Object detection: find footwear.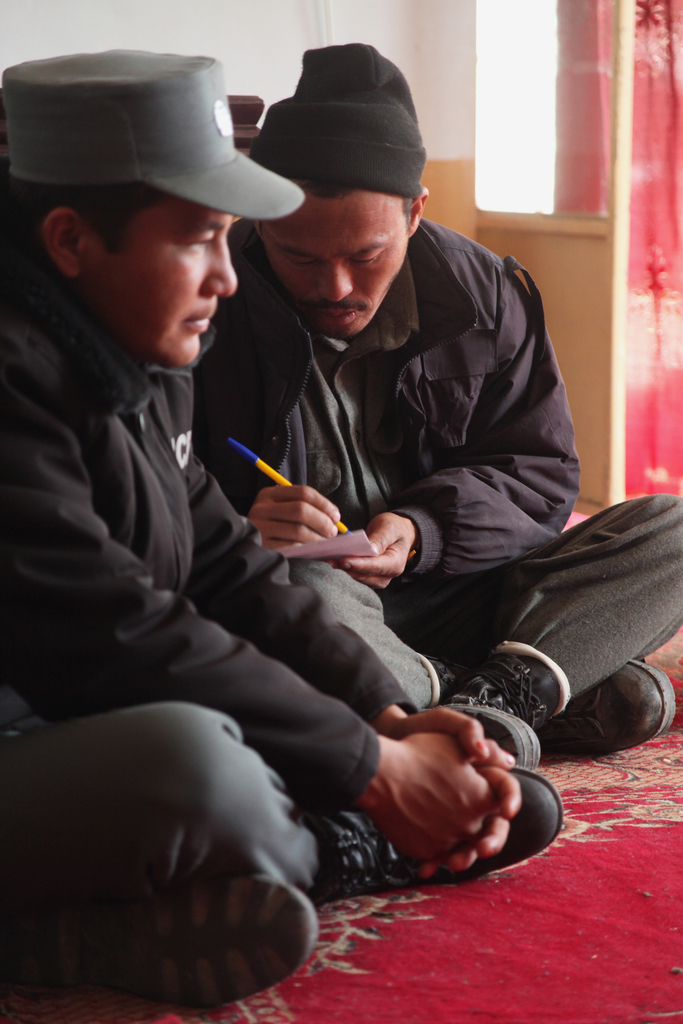
308:767:568:896.
